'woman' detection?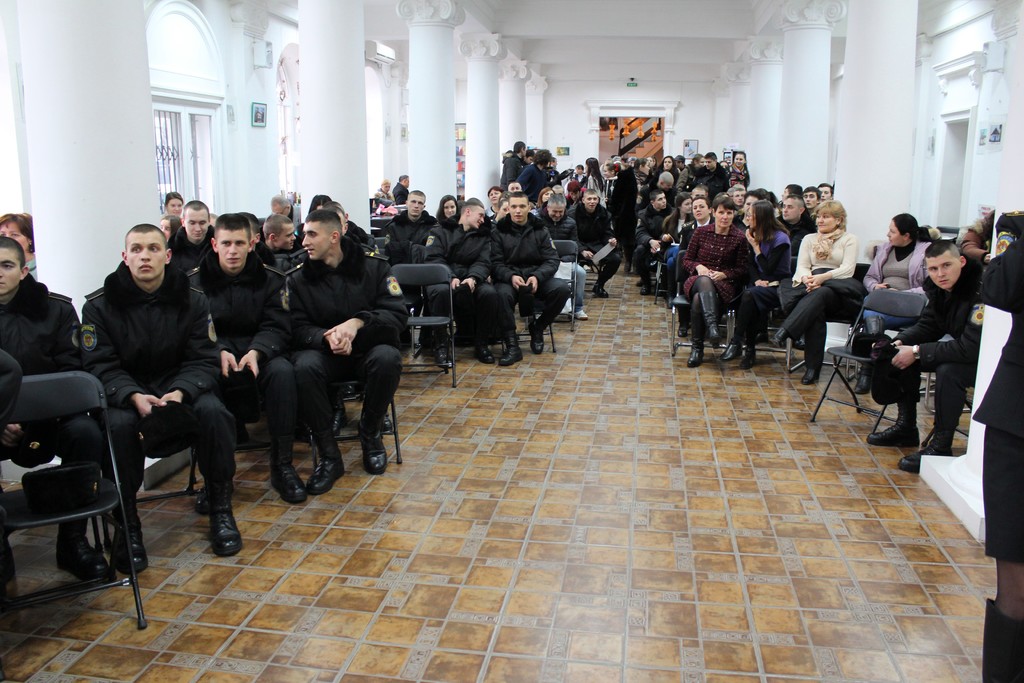
[652, 154, 682, 184]
